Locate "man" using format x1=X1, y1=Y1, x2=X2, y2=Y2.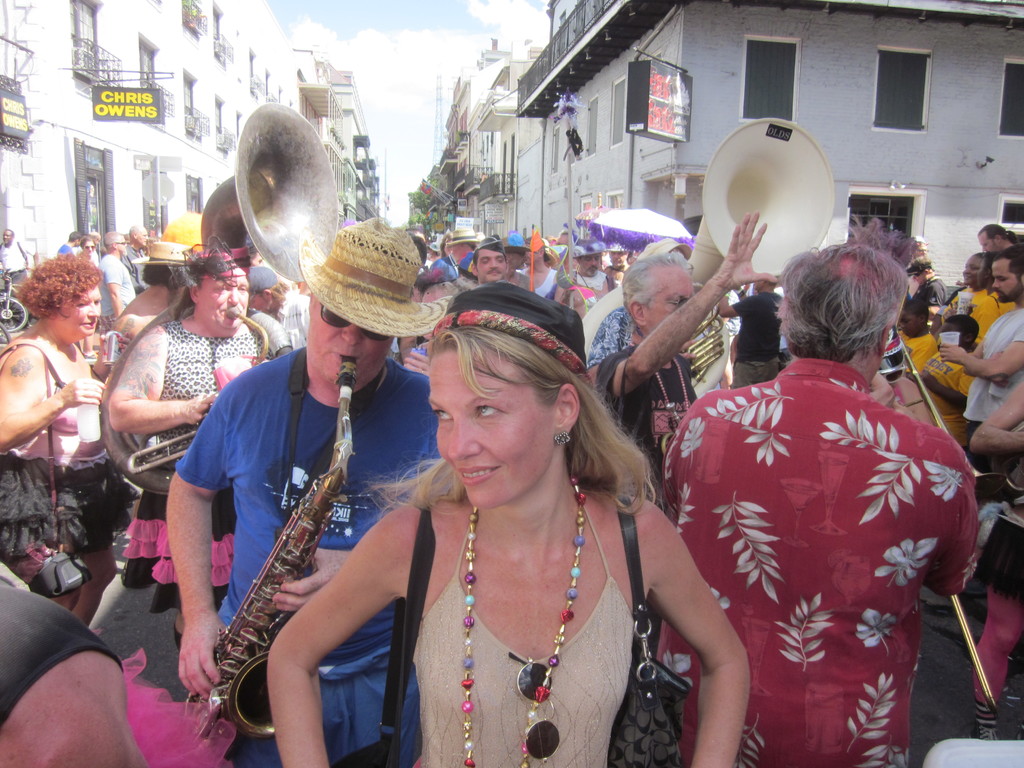
x1=653, y1=263, x2=973, y2=767.
